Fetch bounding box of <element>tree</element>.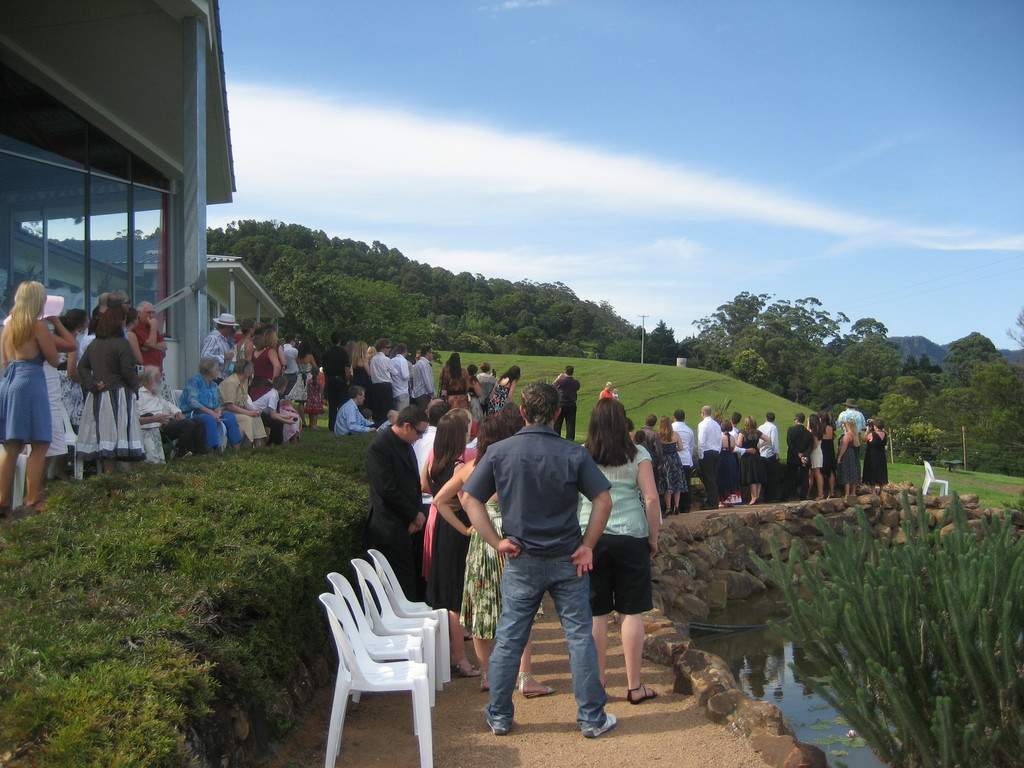
Bbox: x1=253, y1=257, x2=305, y2=310.
